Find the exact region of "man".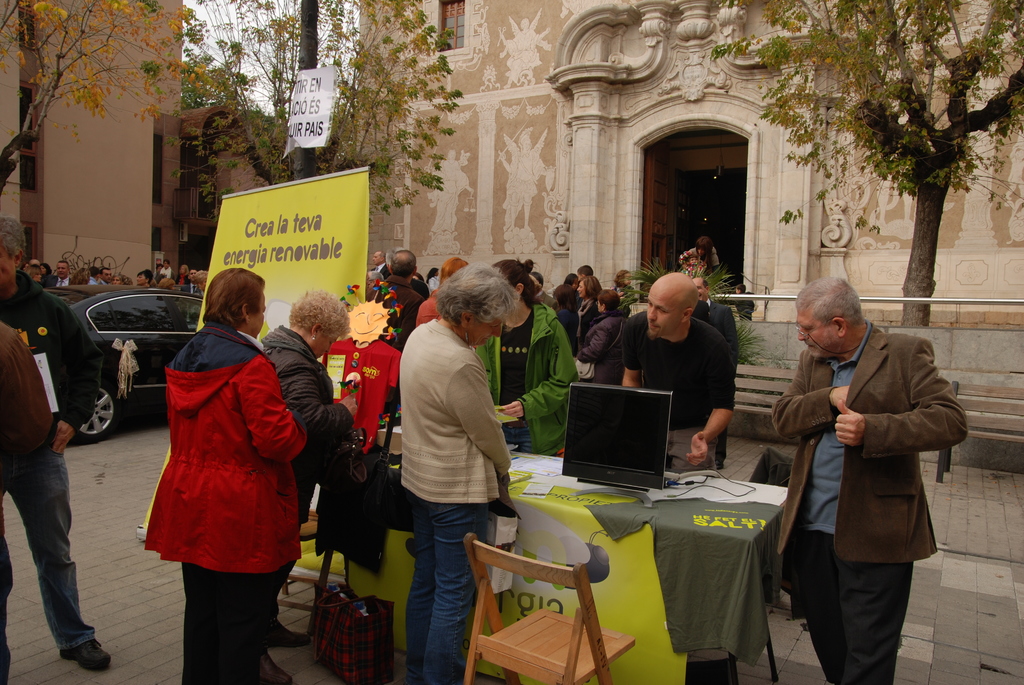
Exact region: box(182, 268, 191, 299).
